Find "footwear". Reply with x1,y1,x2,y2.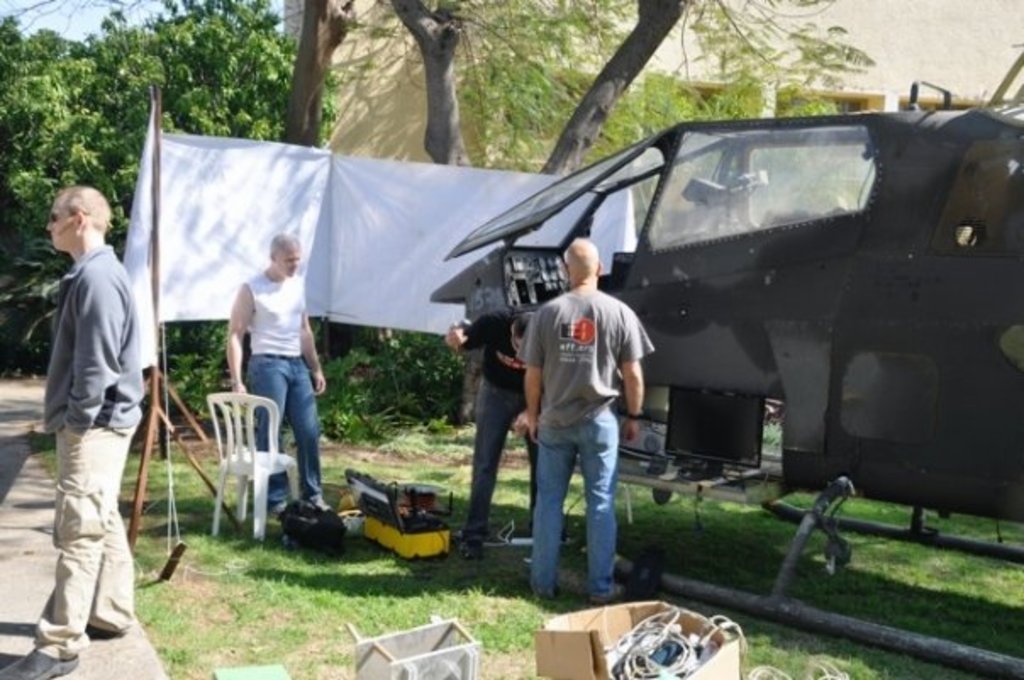
76,622,124,644.
